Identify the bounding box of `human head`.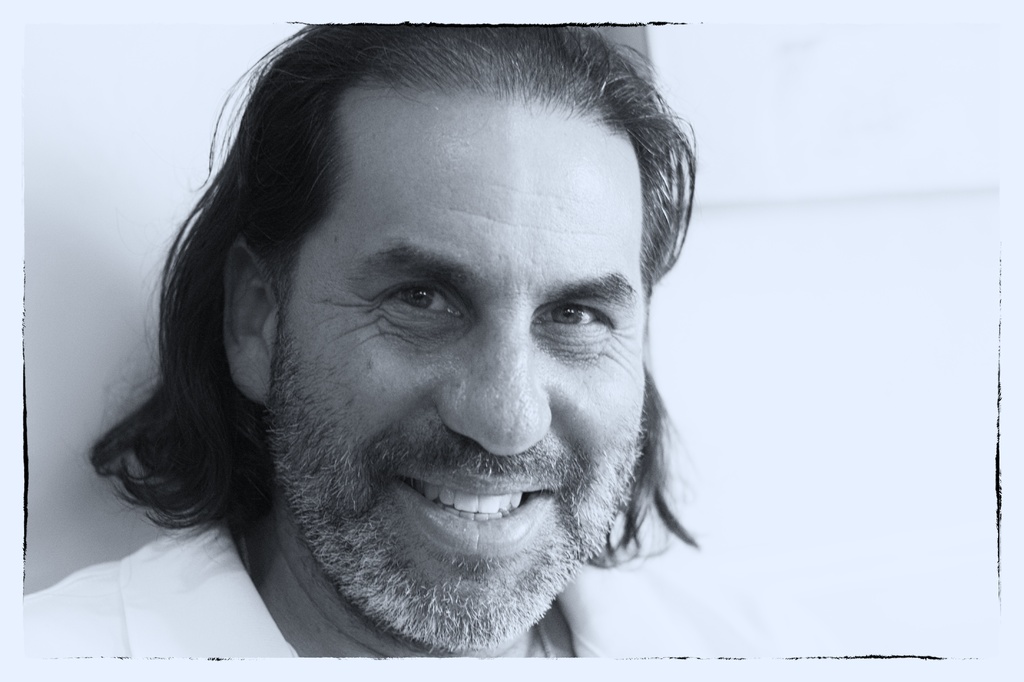
[89,17,730,658].
